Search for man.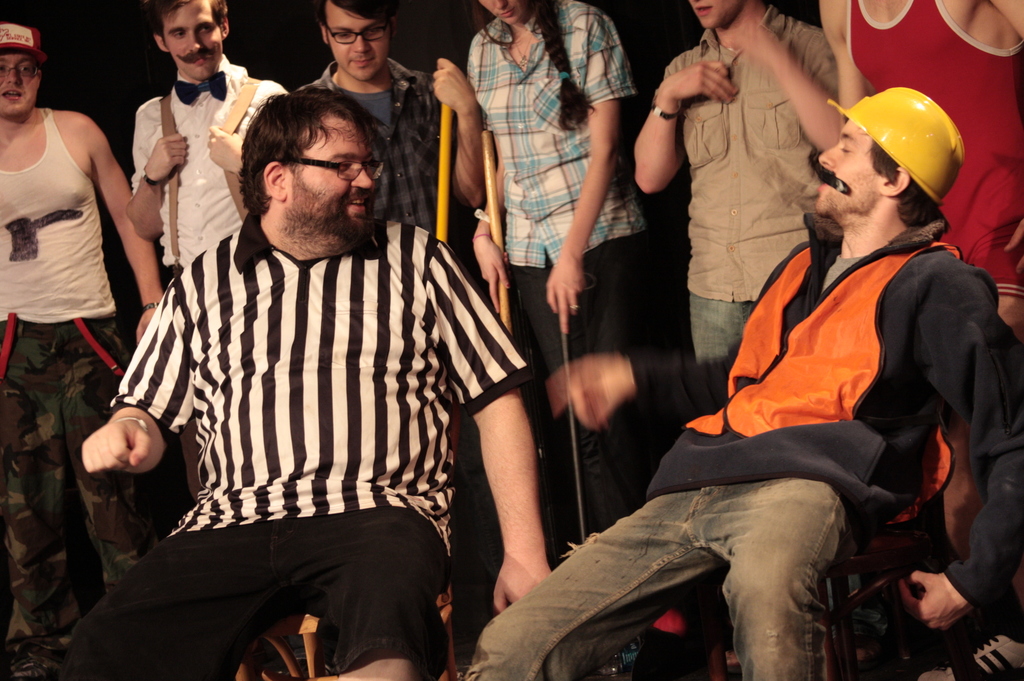
Found at (x1=634, y1=0, x2=838, y2=408).
